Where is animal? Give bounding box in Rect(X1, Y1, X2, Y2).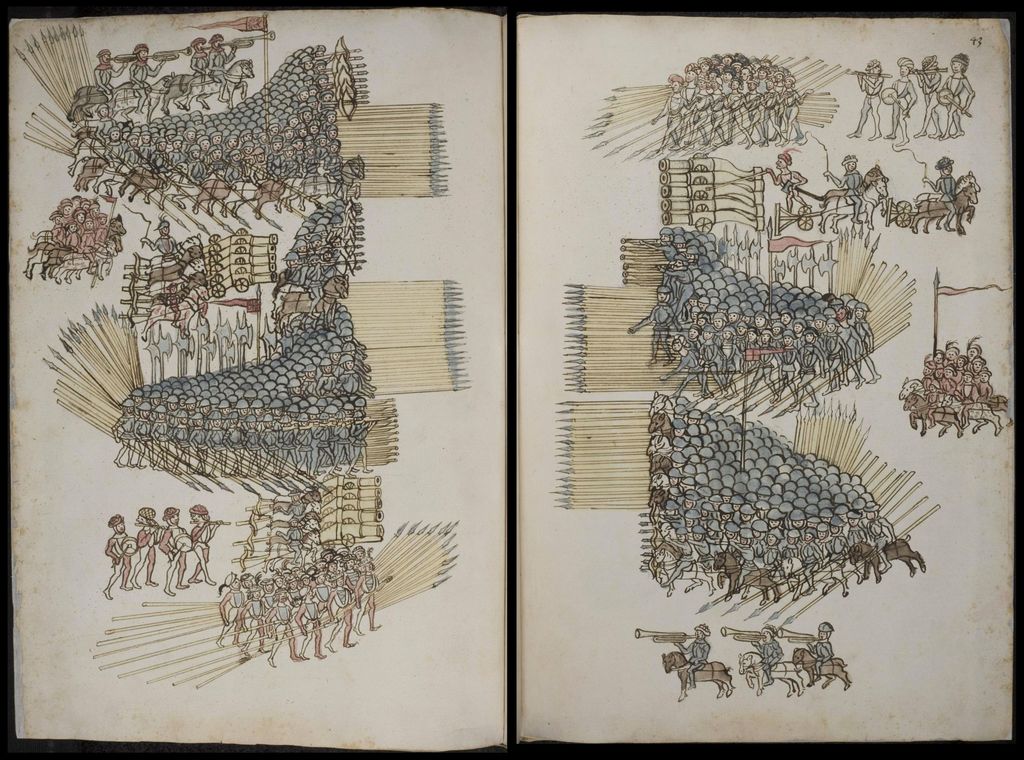
Rect(791, 646, 851, 693).
